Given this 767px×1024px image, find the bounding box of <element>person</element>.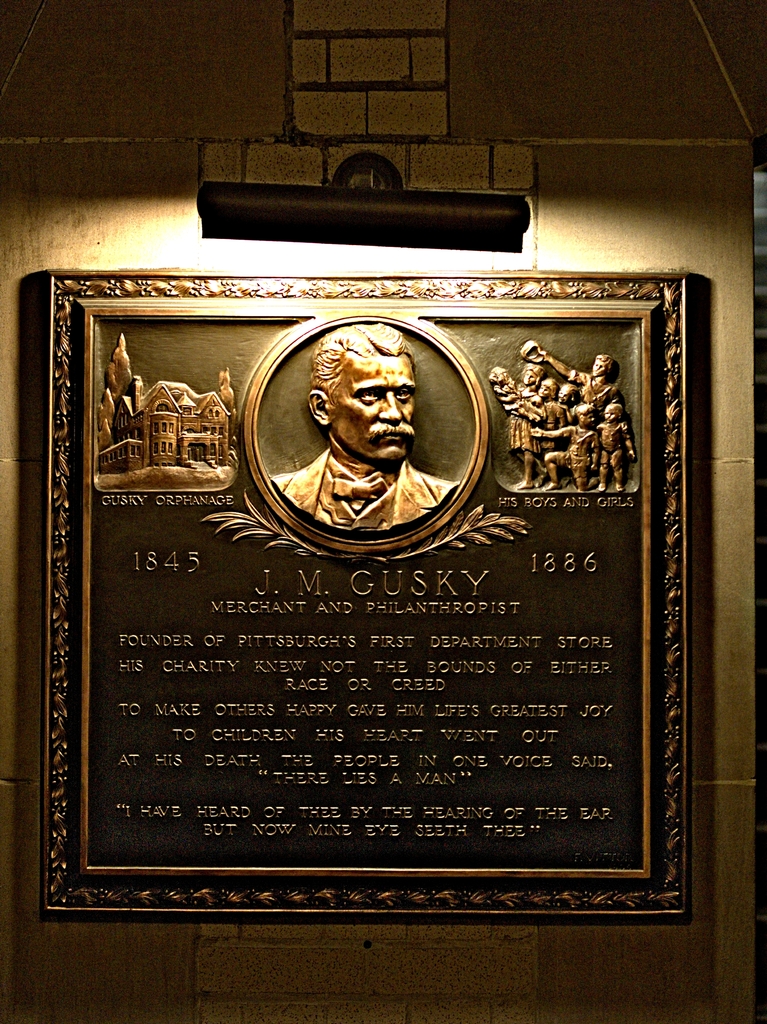
left=232, top=307, right=488, bottom=570.
